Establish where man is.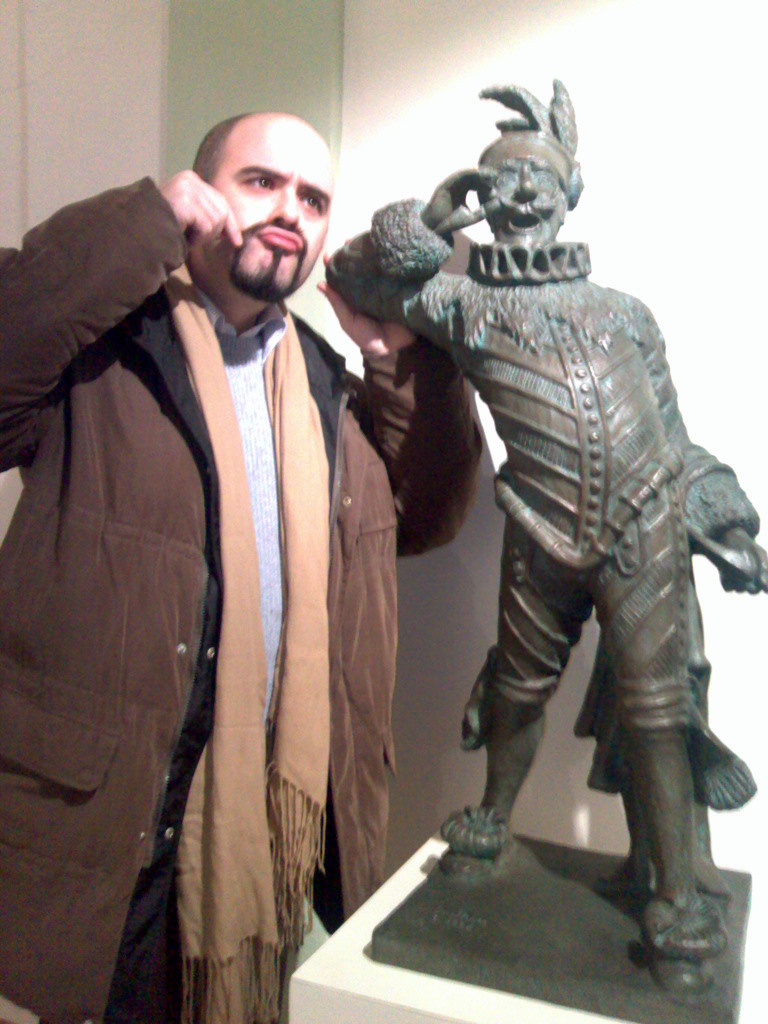
Established at x1=319, y1=79, x2=766, y2=1001.
